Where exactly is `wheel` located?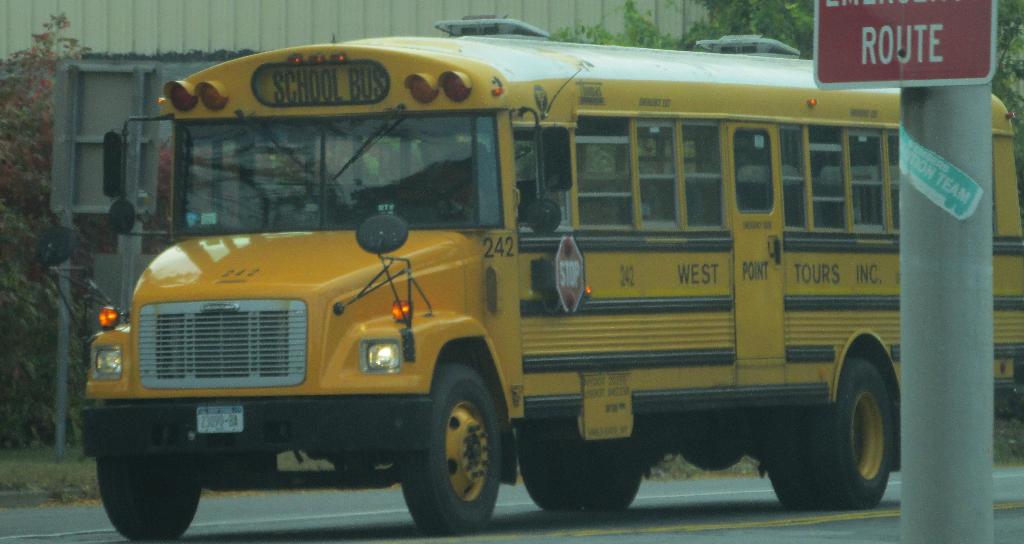
Its bounding box is BBox(404, 360, 506, 524).
